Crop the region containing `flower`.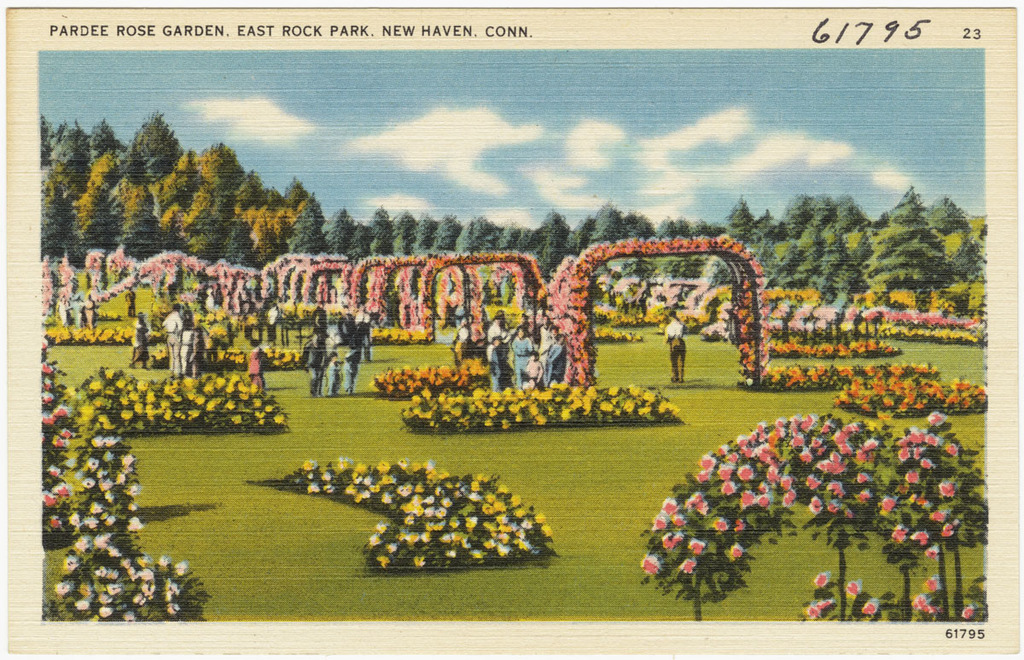
Crop region: bbox=(924, 576, 939, 594).
